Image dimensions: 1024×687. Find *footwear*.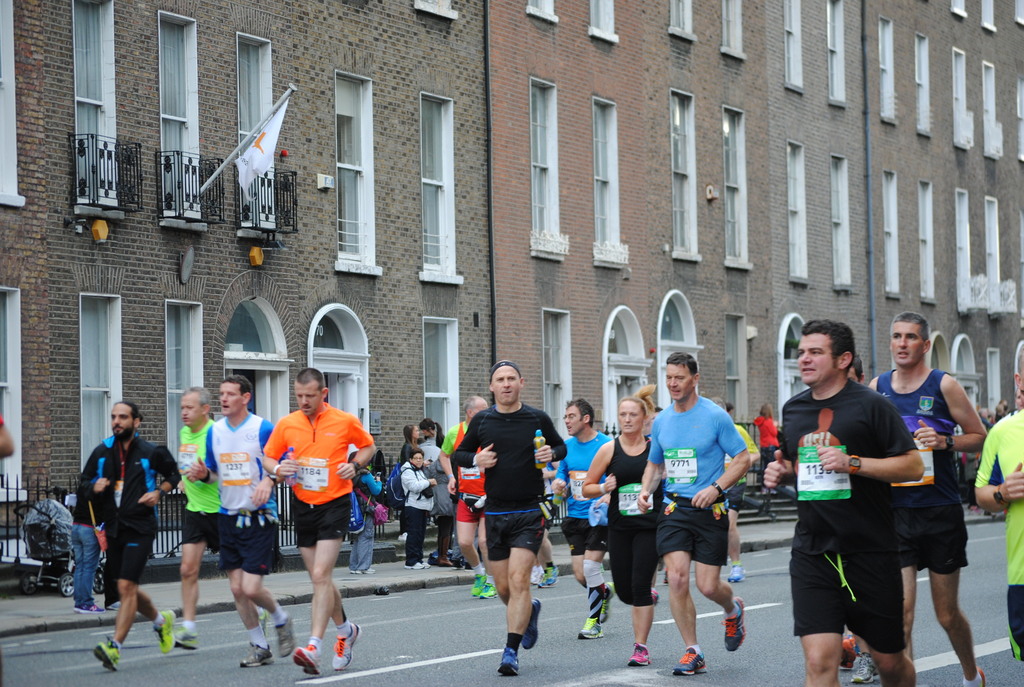
534, 567, 562, 591.
